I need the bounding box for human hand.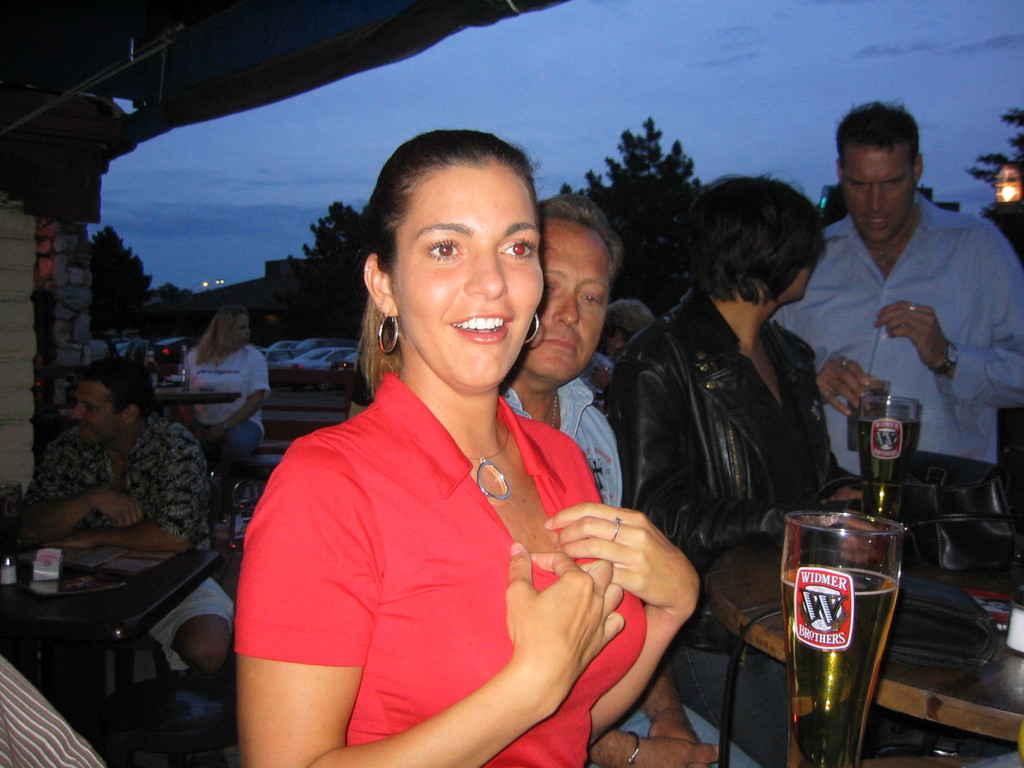
Here it is: 503, 540, 628, 710.
